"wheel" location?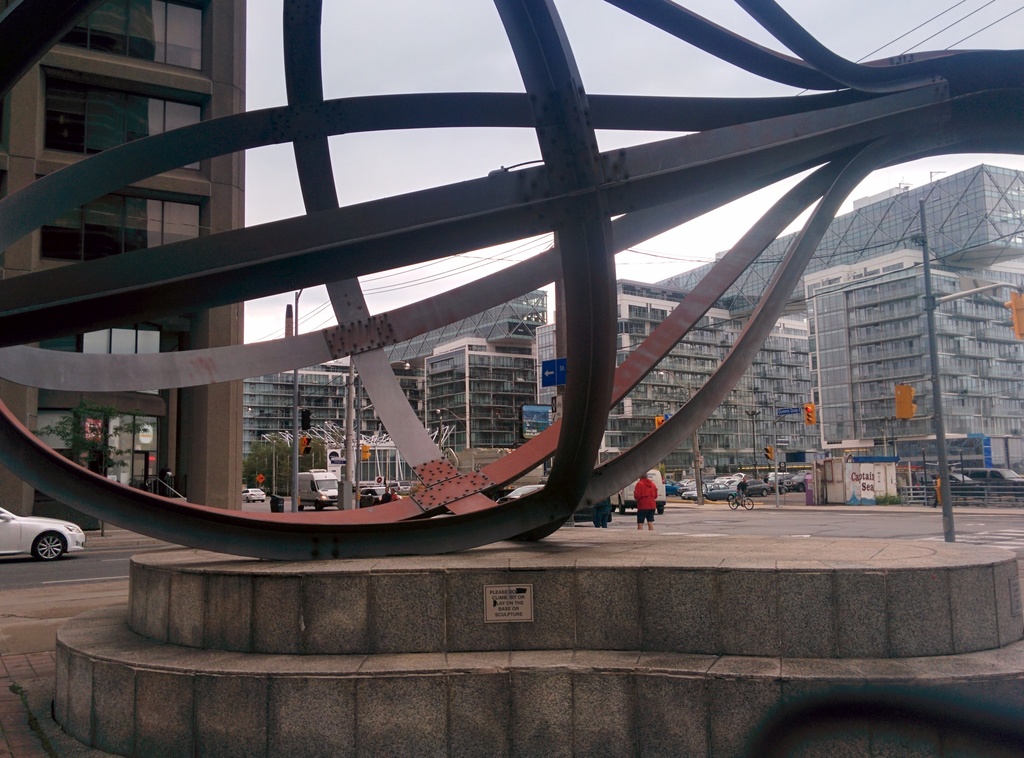
261, 501, 264, 503
